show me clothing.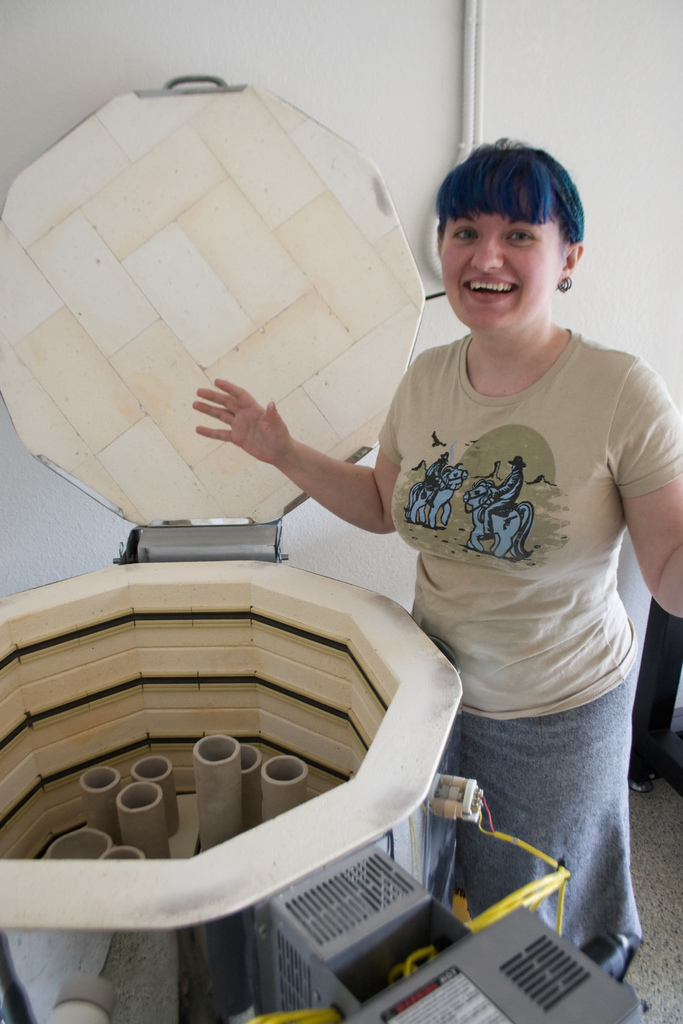
clothing is here: bbox=(358, 275, 666, 932).
